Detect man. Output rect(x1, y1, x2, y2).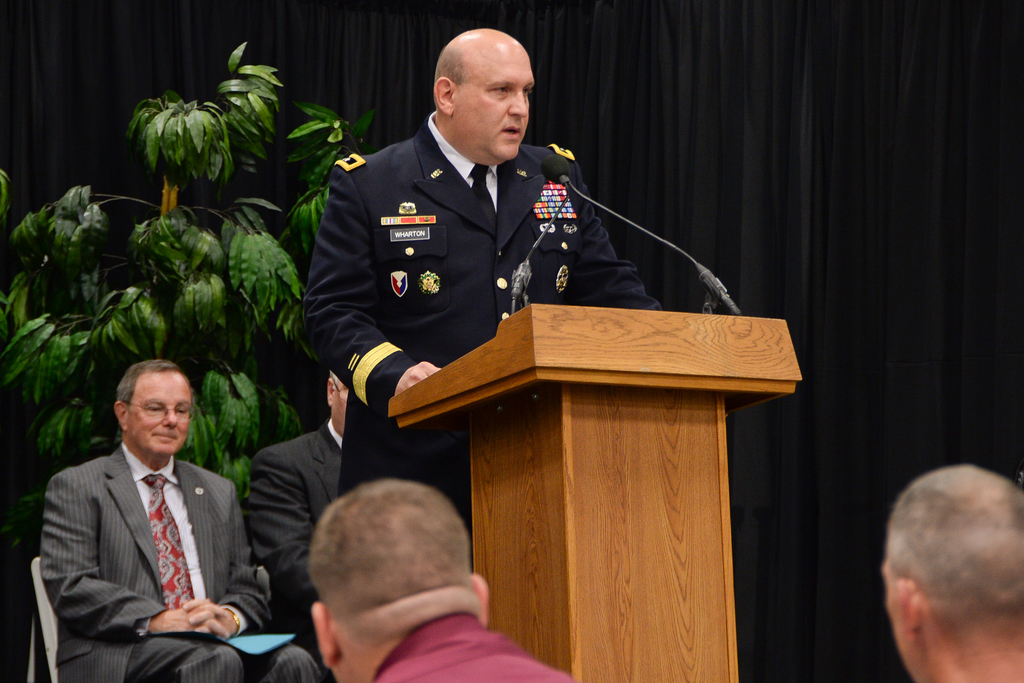
rect(880, 462, 1023, 682).
